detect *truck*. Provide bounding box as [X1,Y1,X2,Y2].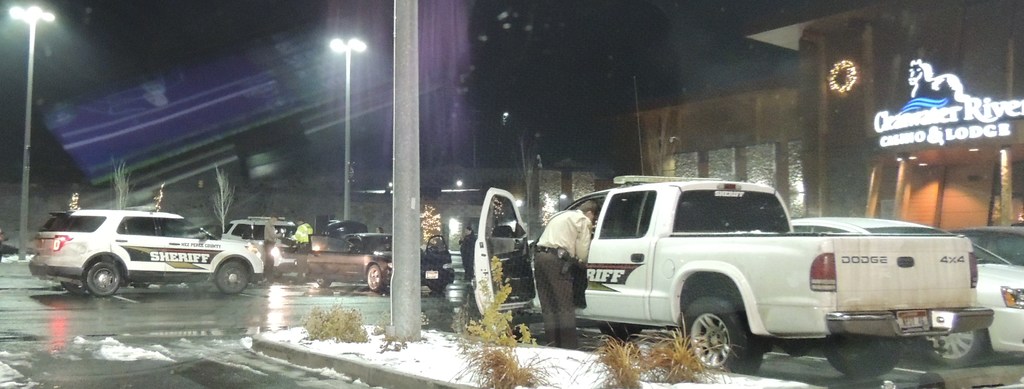
[556,178,995,367].
